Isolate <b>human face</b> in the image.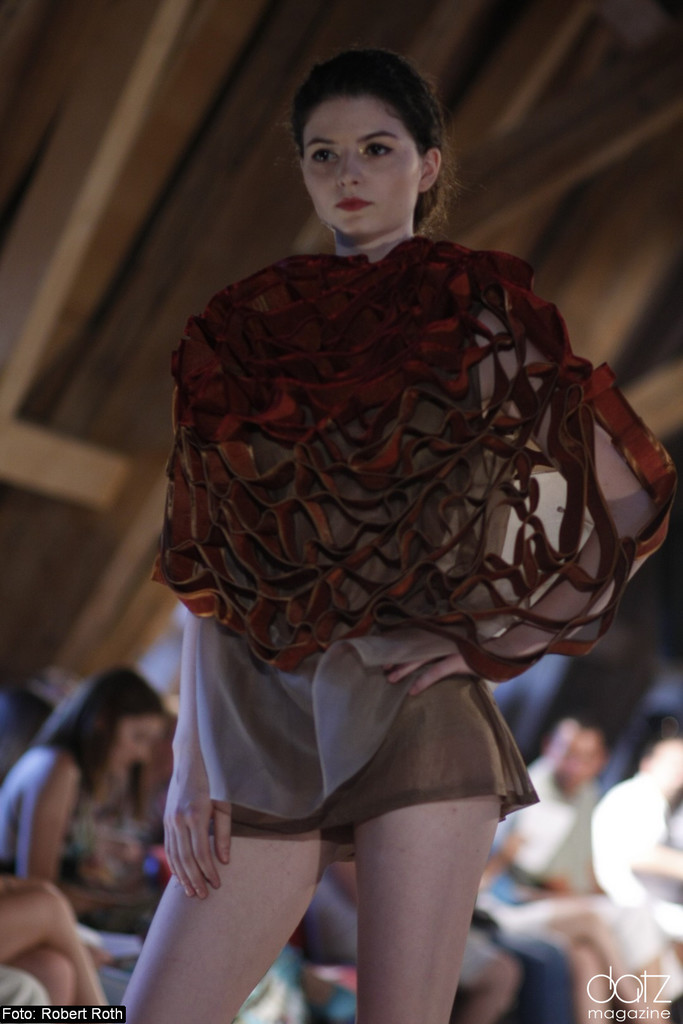
Isolated region: bbox=[113, 720, 169, 778].
